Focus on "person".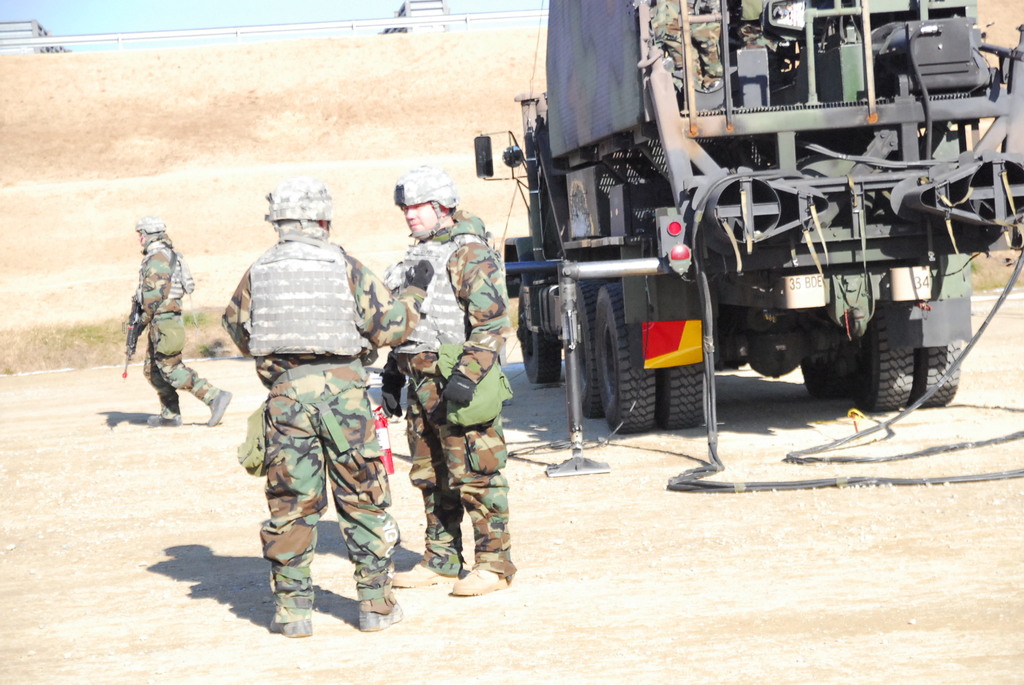
Focused at (381,172,515,602).
